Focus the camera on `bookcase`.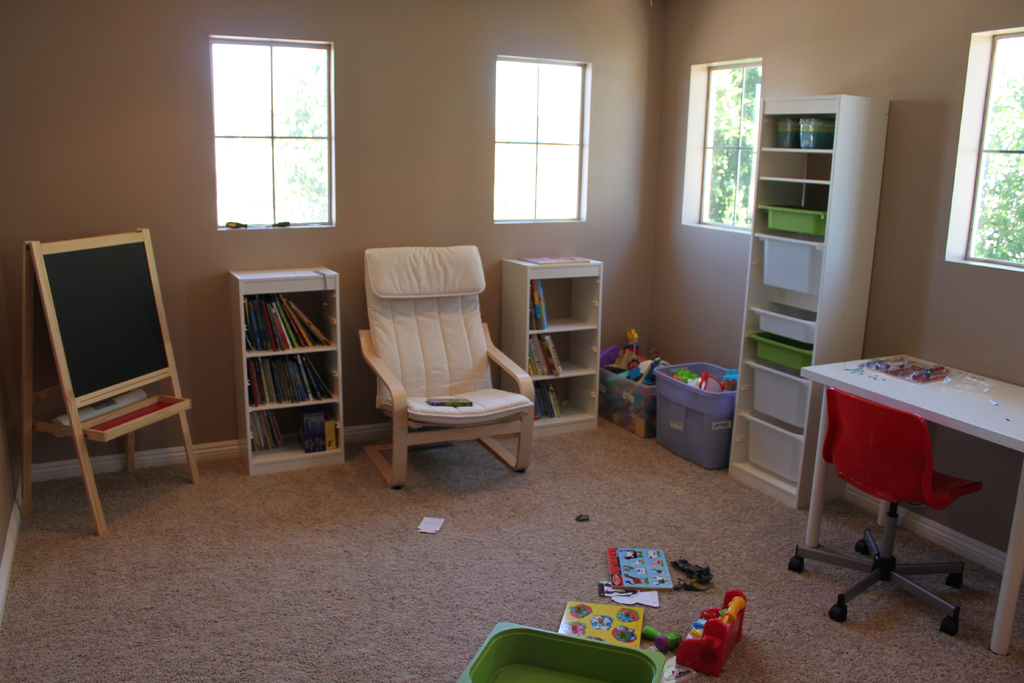
Focus region: [x1=218, y1=259, x2=342, y2=466].
